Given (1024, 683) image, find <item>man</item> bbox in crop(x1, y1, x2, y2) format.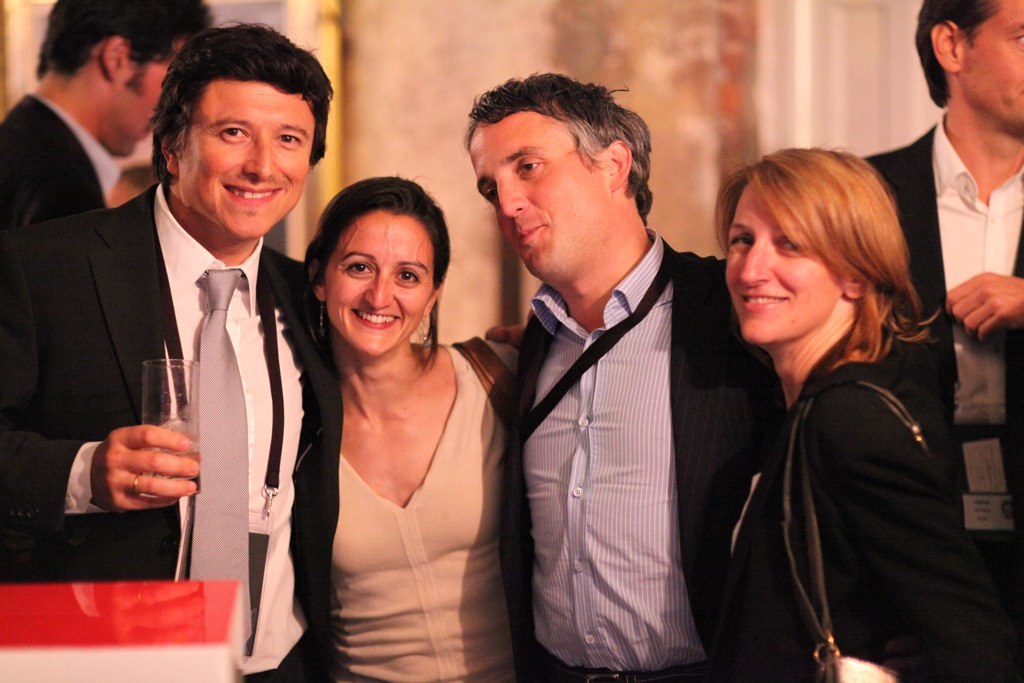
crop(452, 65, 811, 682).
